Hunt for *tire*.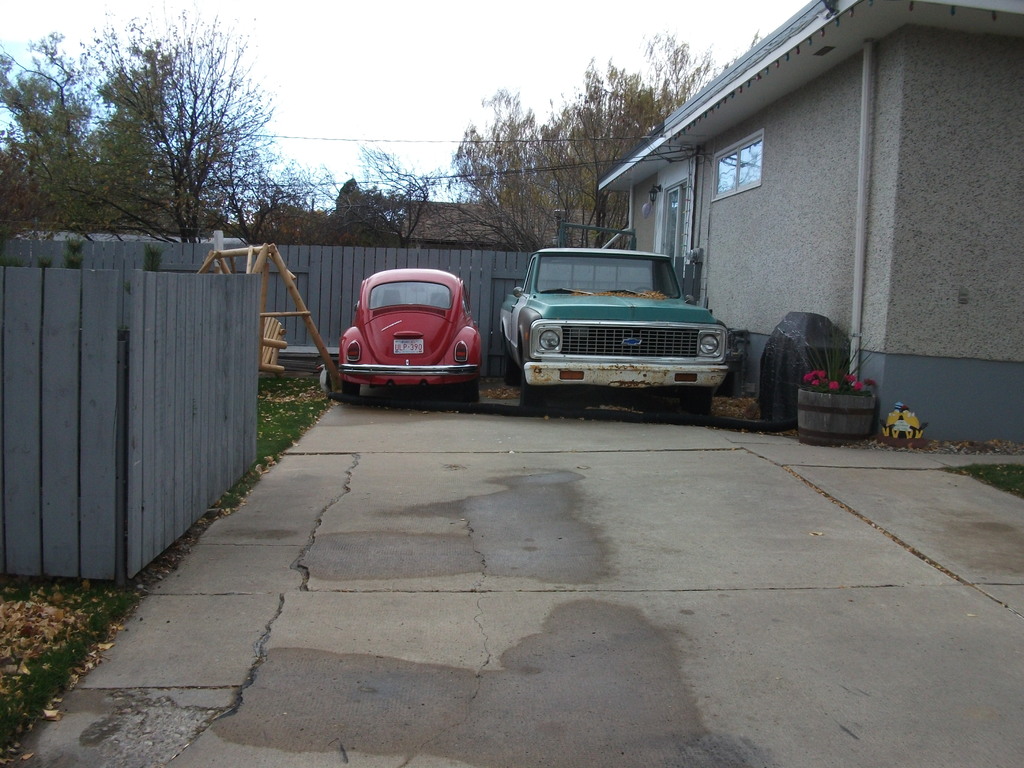
Hunted down at {"x1": 517, "y1": 378, "x2": 537, "y2": 412}.
